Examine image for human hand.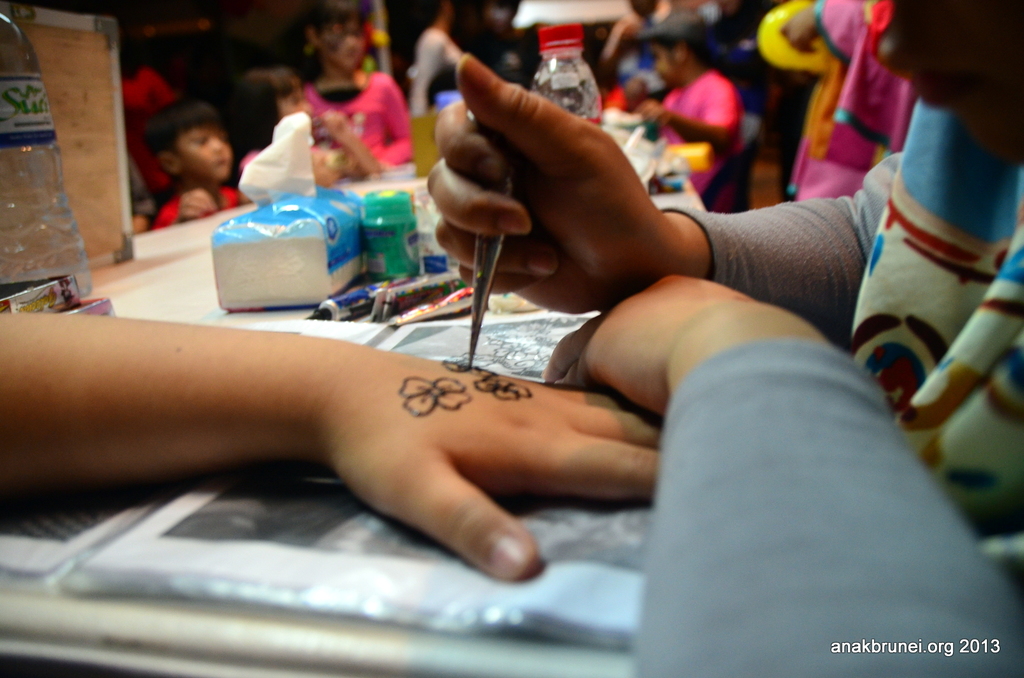
Examination result: 174/185/218/221.
